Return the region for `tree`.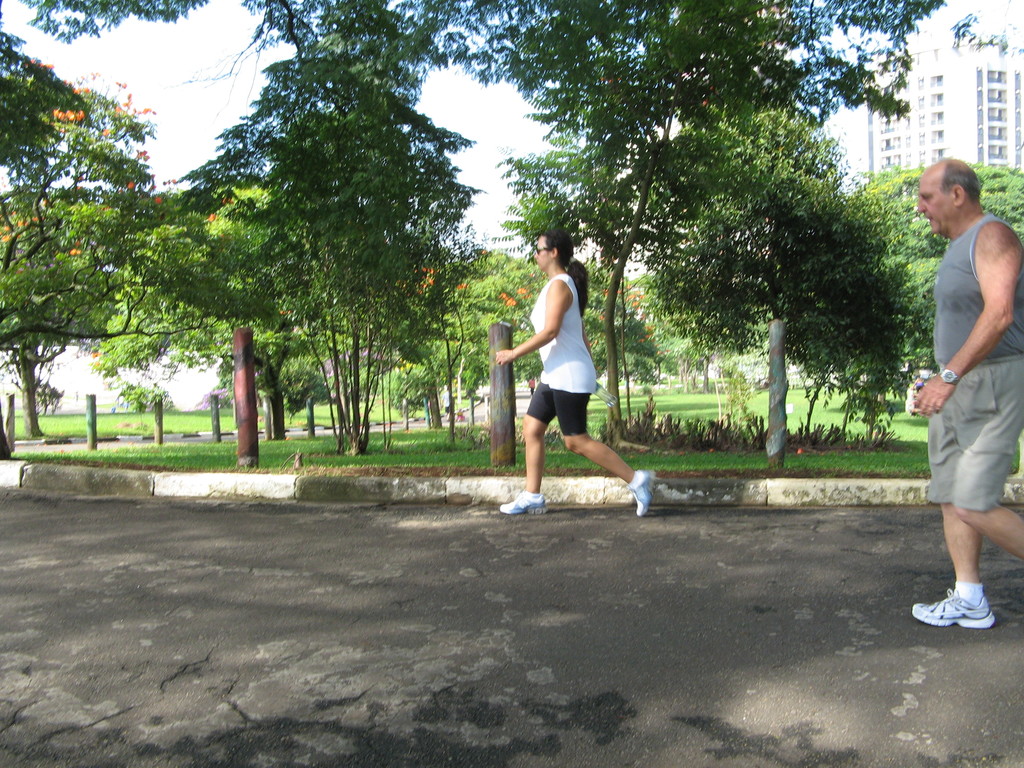
<region>844, 170, 1023, 364</region>.
